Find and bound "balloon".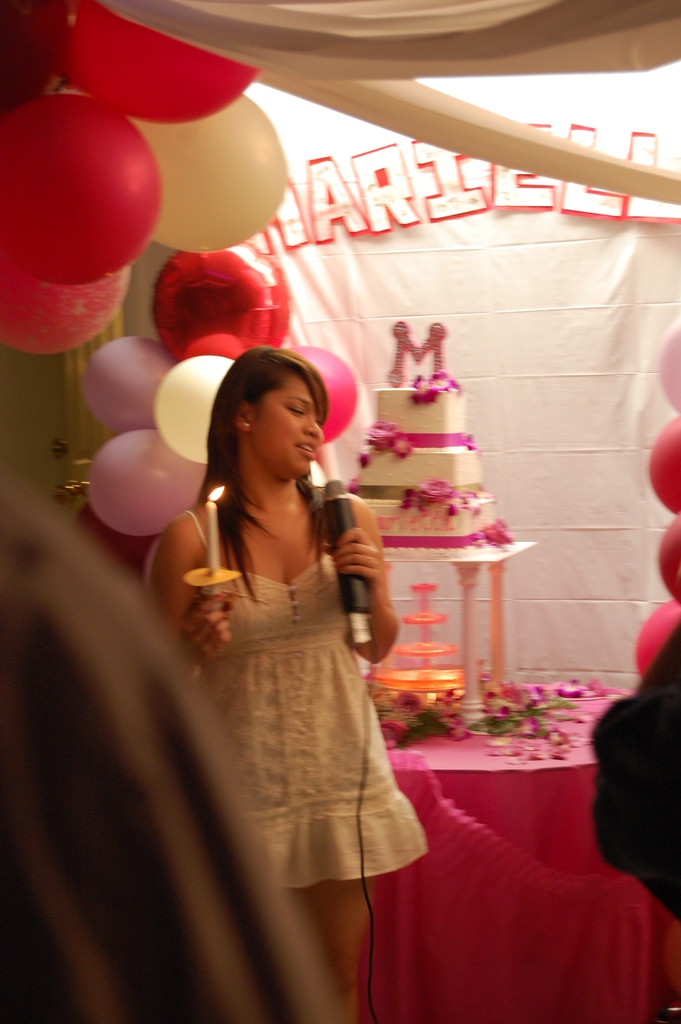
Bound: left=189, top=335, right=243, bottom=361.
